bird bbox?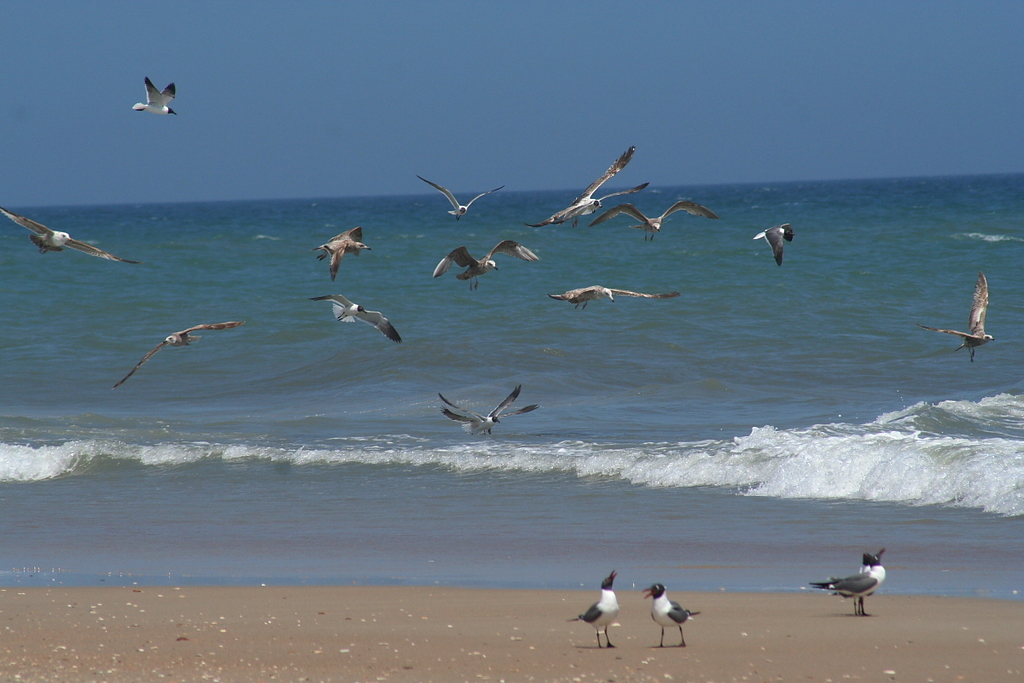
rect(2, 205, 146, 265)
